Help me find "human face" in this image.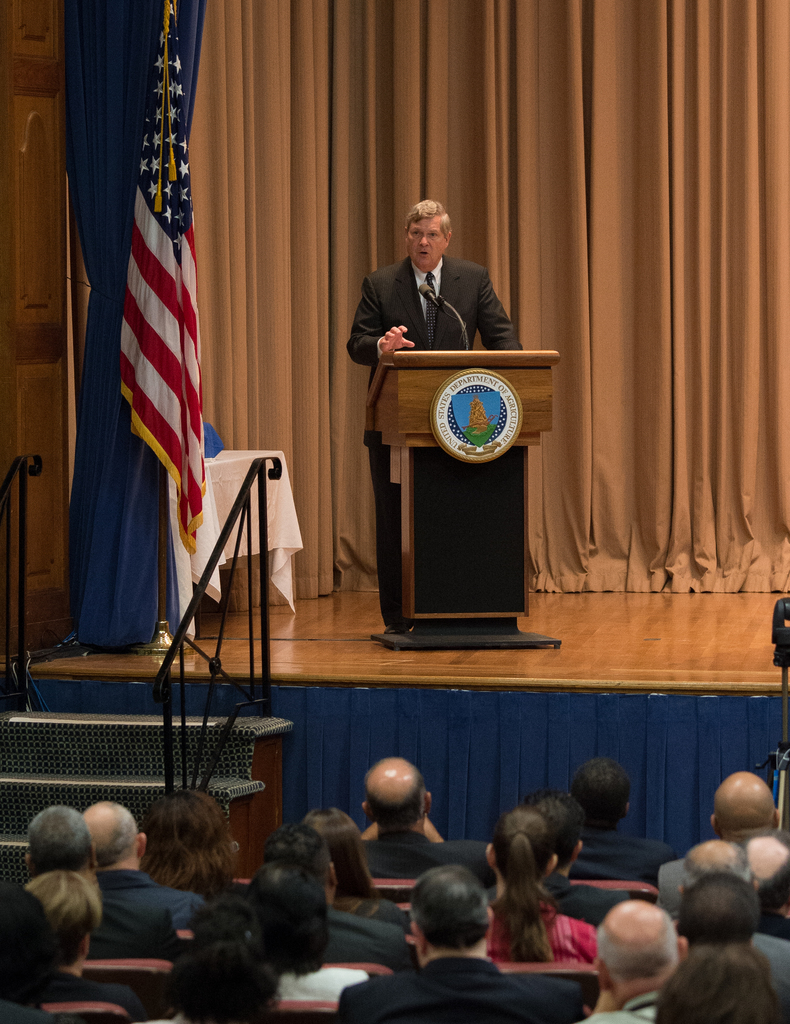
Found it: 405 212 443 268.
